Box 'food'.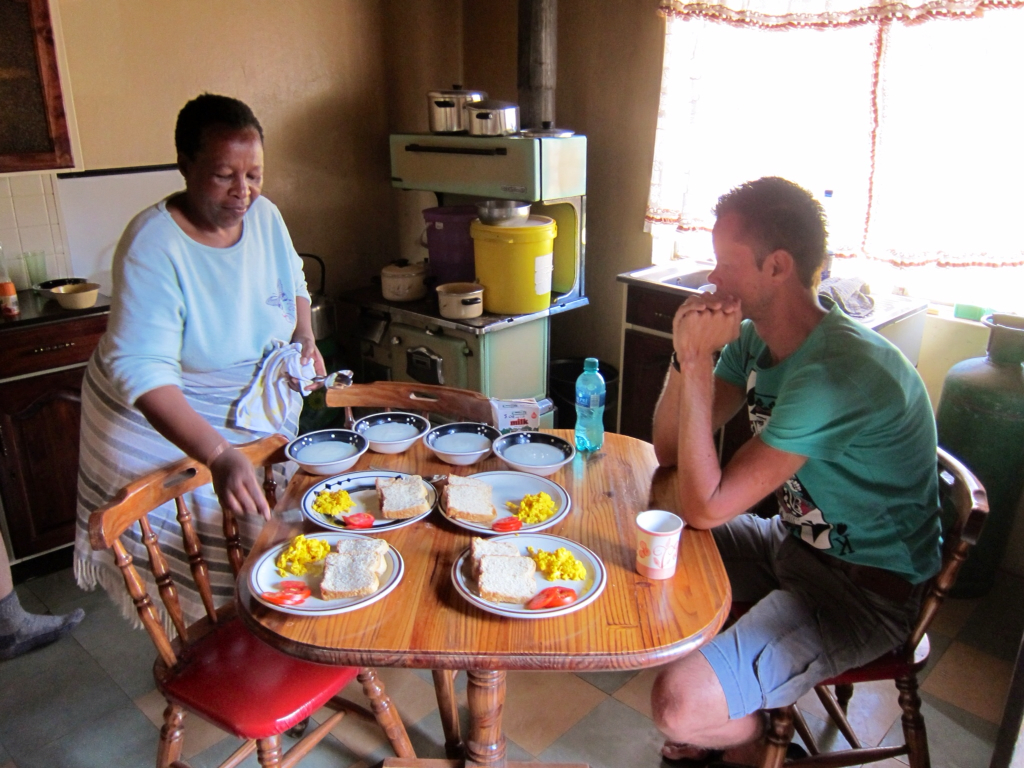
[x1=491, y1=514, x2=520, y2=534].
